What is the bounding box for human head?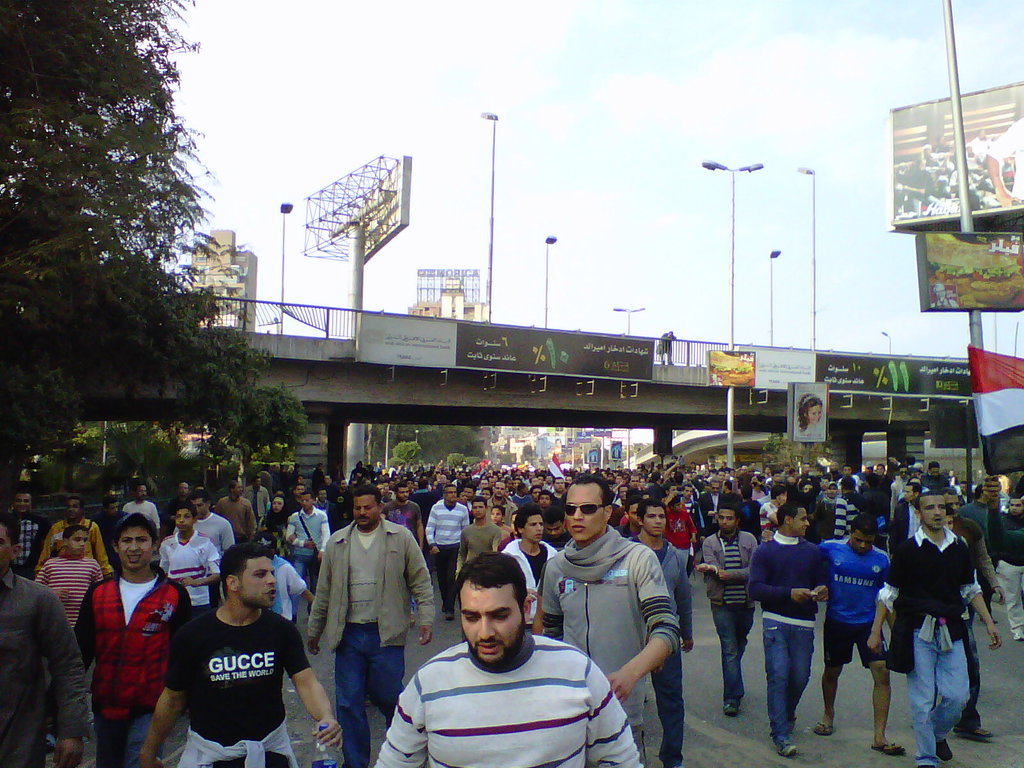
847:515:879:557.
